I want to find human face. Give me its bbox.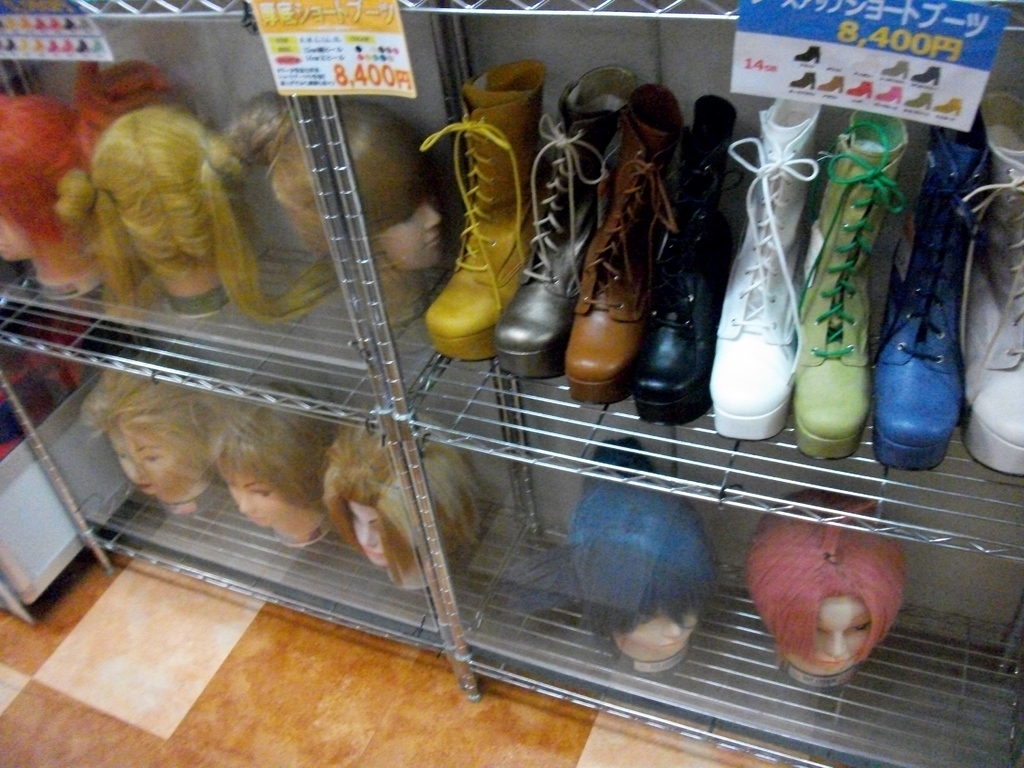
376:207:444:269.
